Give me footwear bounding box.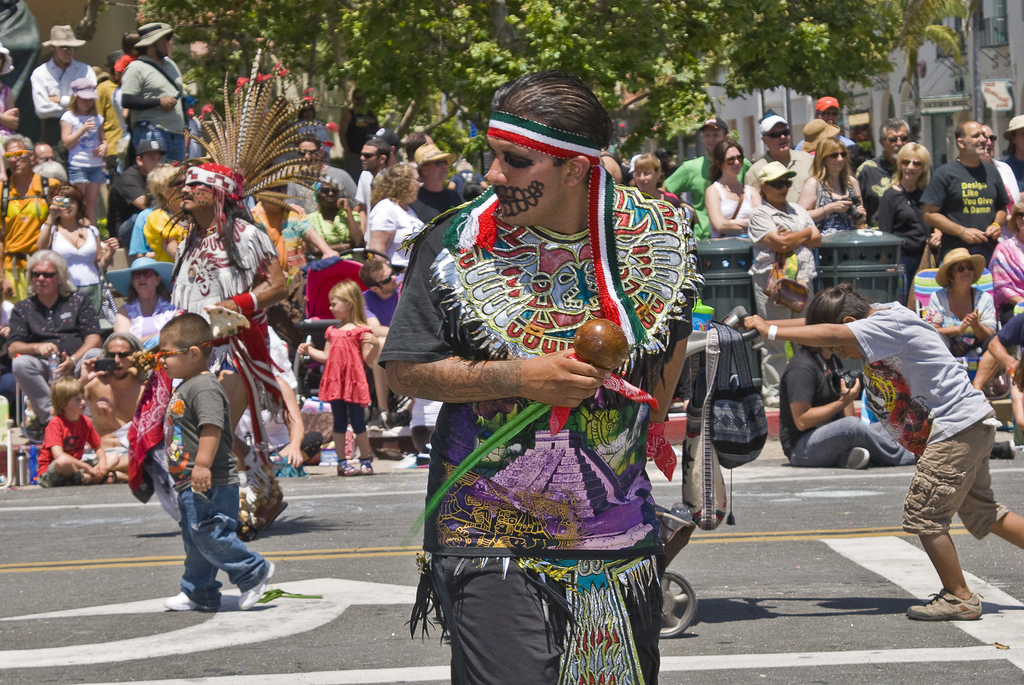
(left=76, top=464, right=100, bottom=484).
